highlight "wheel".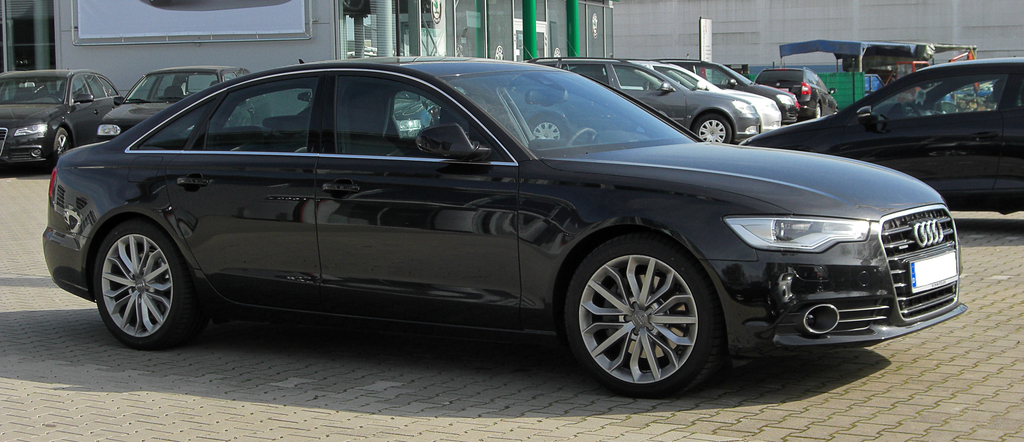
Highlighted region: {"x1": 901, "y1": 101, "x2": 922, "y2": 116}.
